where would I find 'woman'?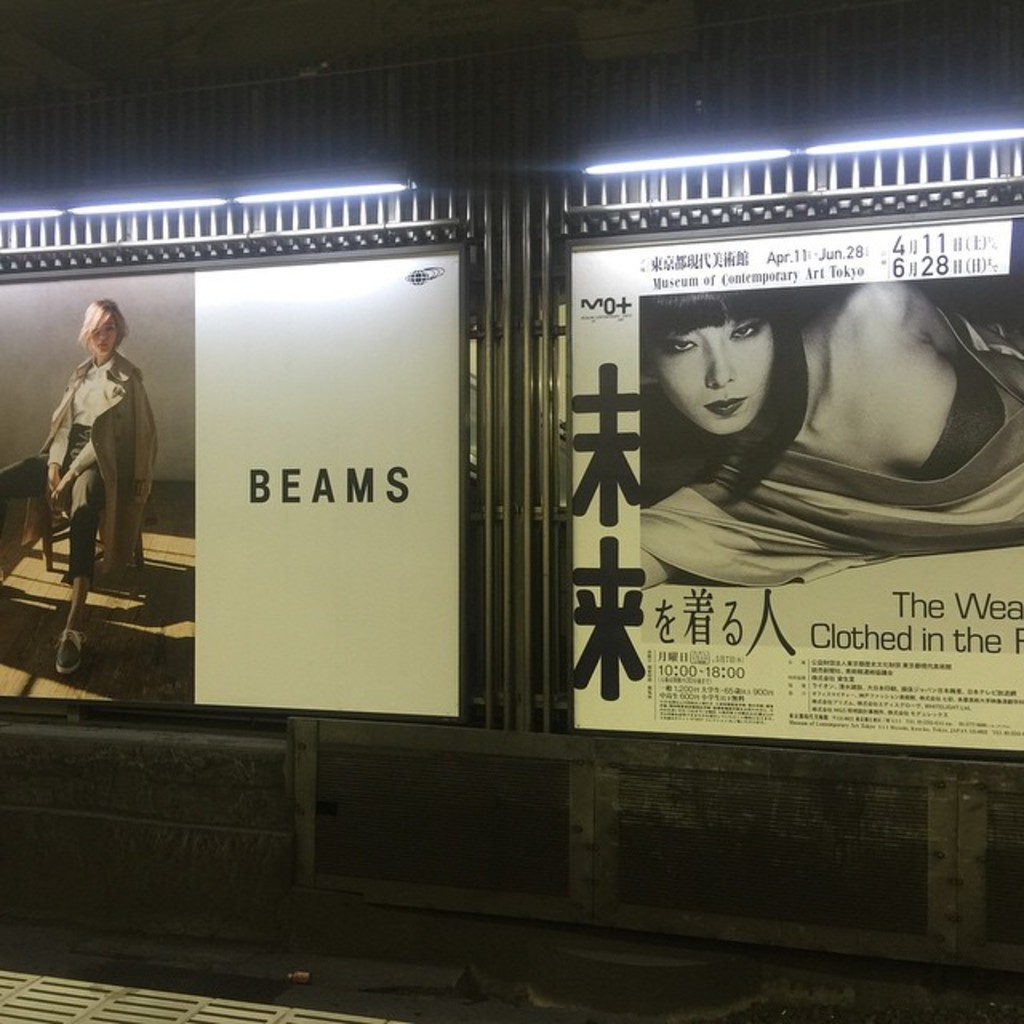
At bbox=[638, 286, 1022, 590].
